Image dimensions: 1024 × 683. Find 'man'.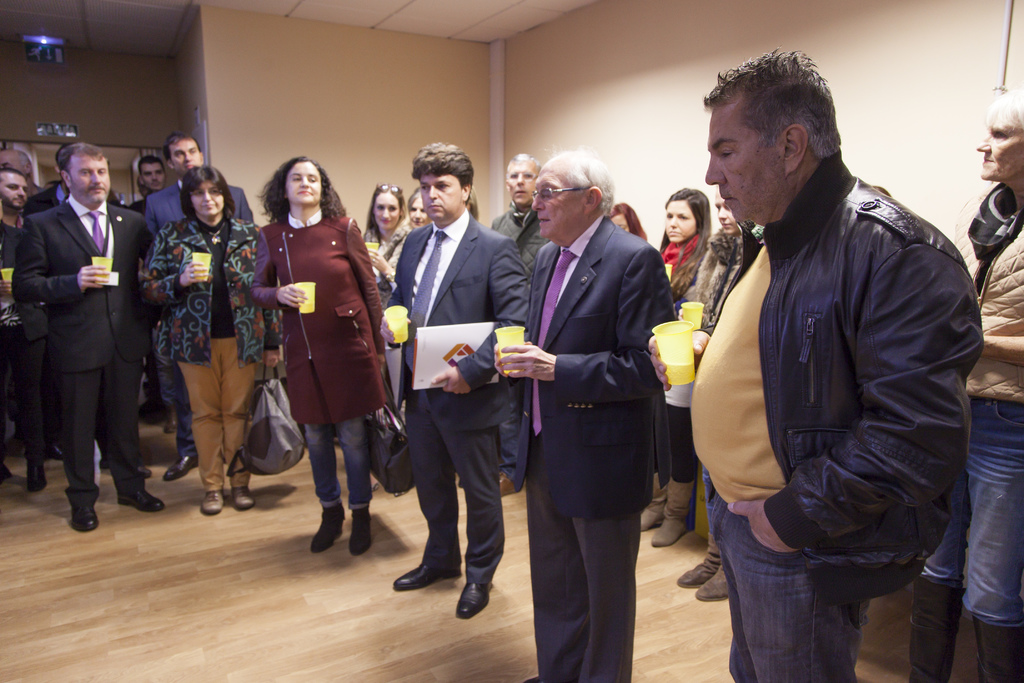
<bbox>495, 153, 541, 498</bbox>.
